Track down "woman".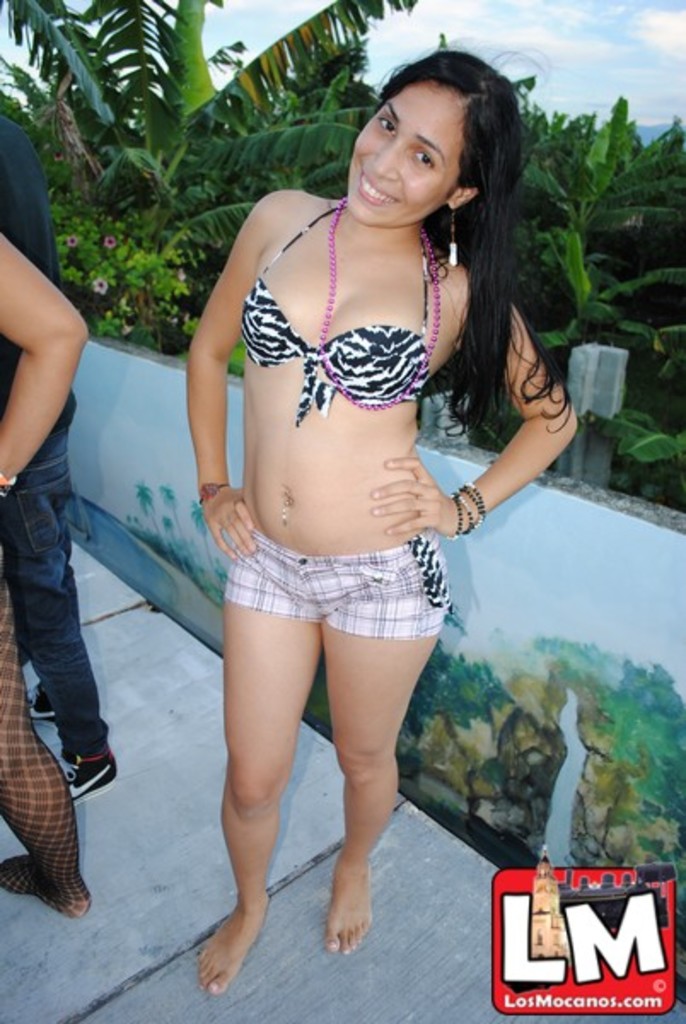
Tracked to bbox=[150, 29, 558, 1014].
